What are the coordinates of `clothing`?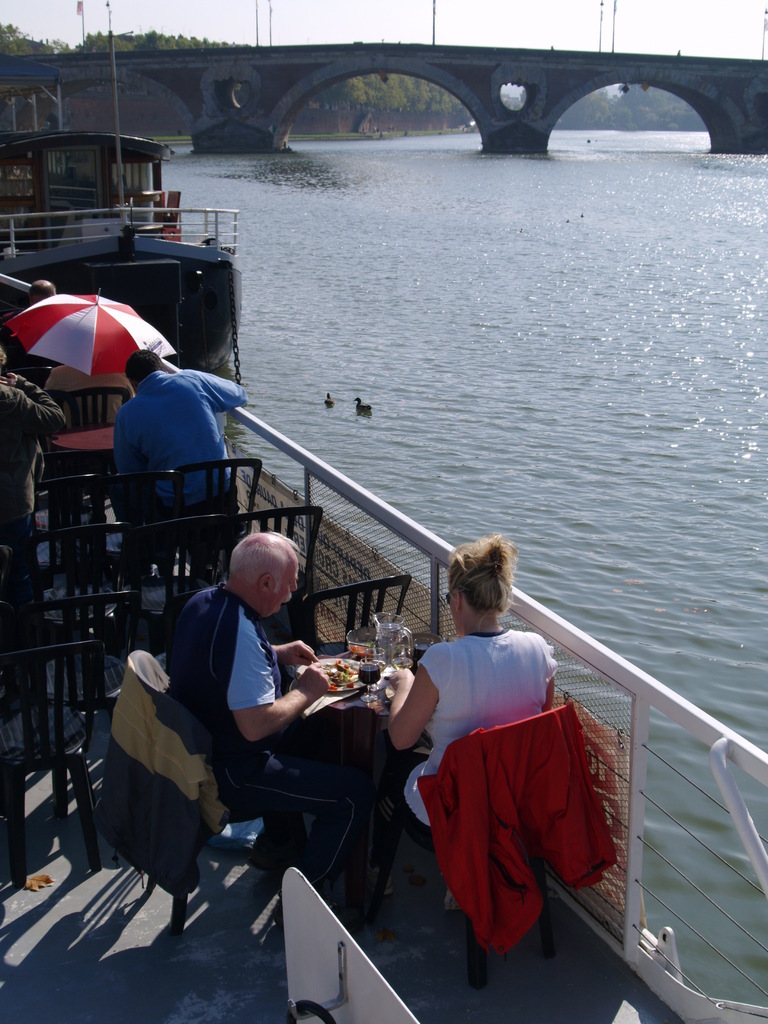
[15, 278, 76, 355].
